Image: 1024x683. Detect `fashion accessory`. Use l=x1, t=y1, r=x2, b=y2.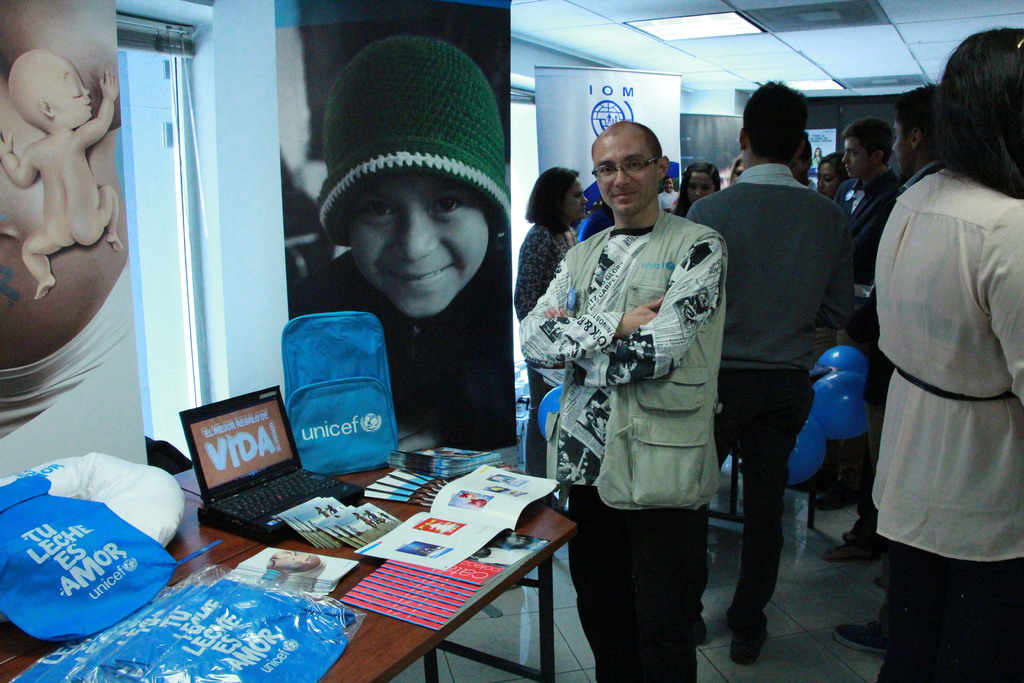
l=824, t=538, r=881, b=562.
